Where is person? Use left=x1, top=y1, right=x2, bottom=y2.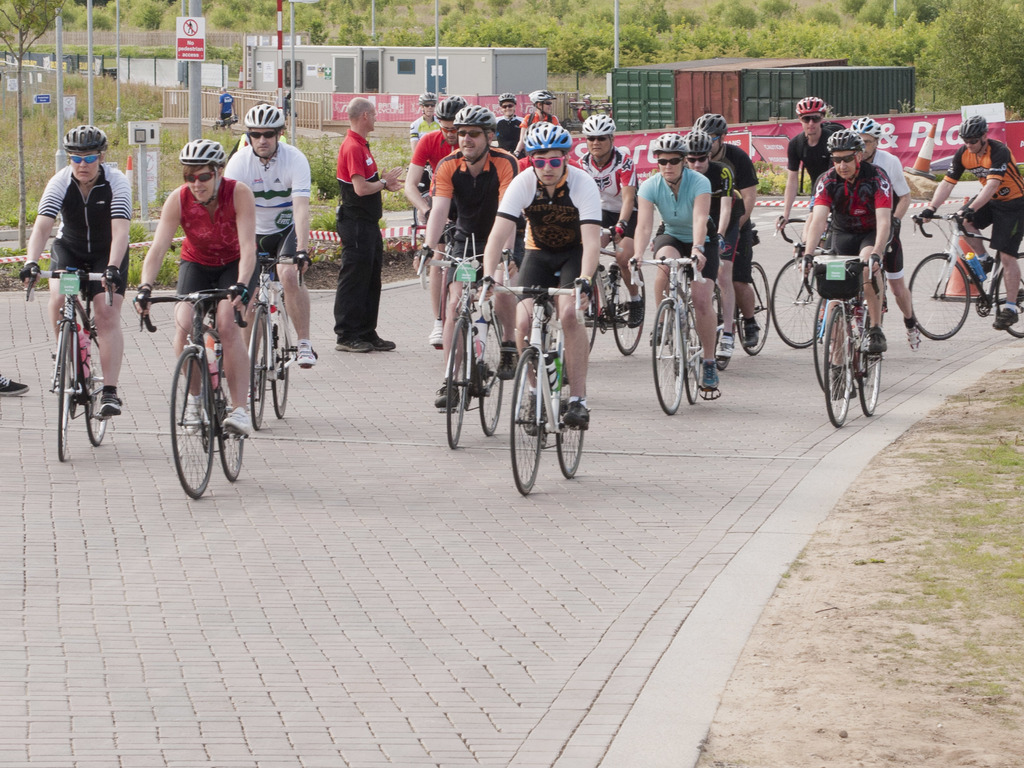
left=410, top=94, right=528, bottom=417.
